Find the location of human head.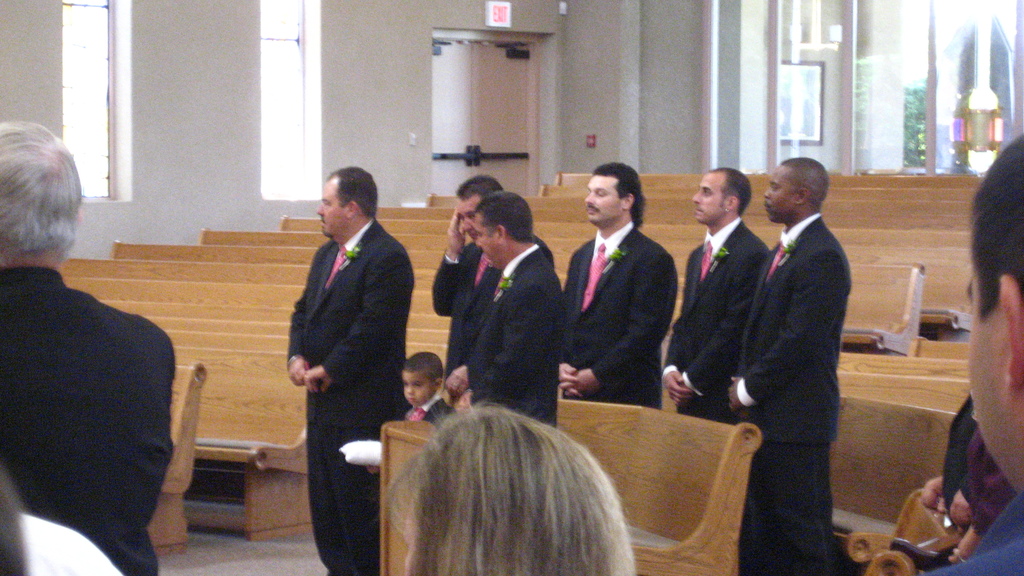
Location: box=[964, 136, 1023, 493].
